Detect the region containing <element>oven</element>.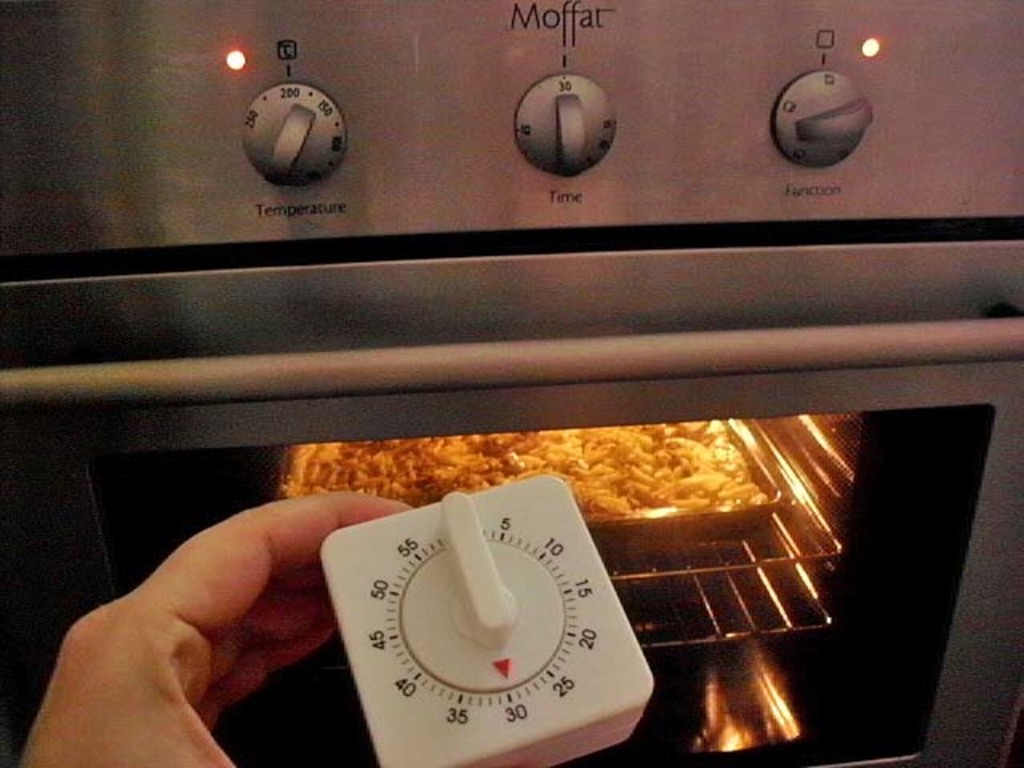
{"left": 0, "top": 0, "right": 1022, "bottom": 766}.
